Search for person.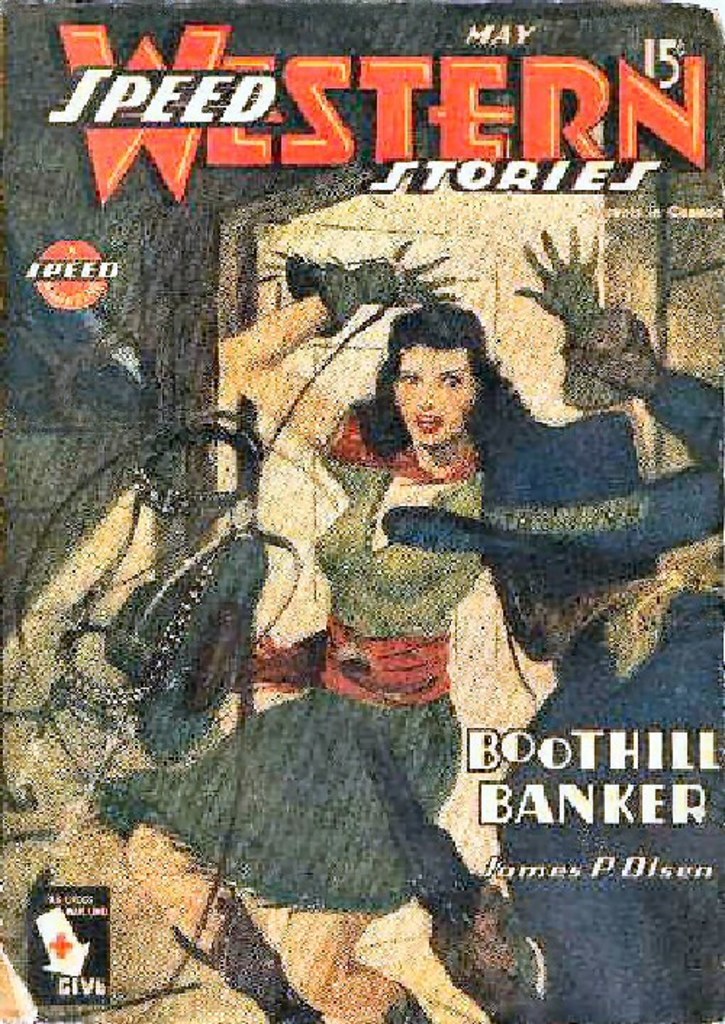
Found at region(387, 289, 724, 1023).
